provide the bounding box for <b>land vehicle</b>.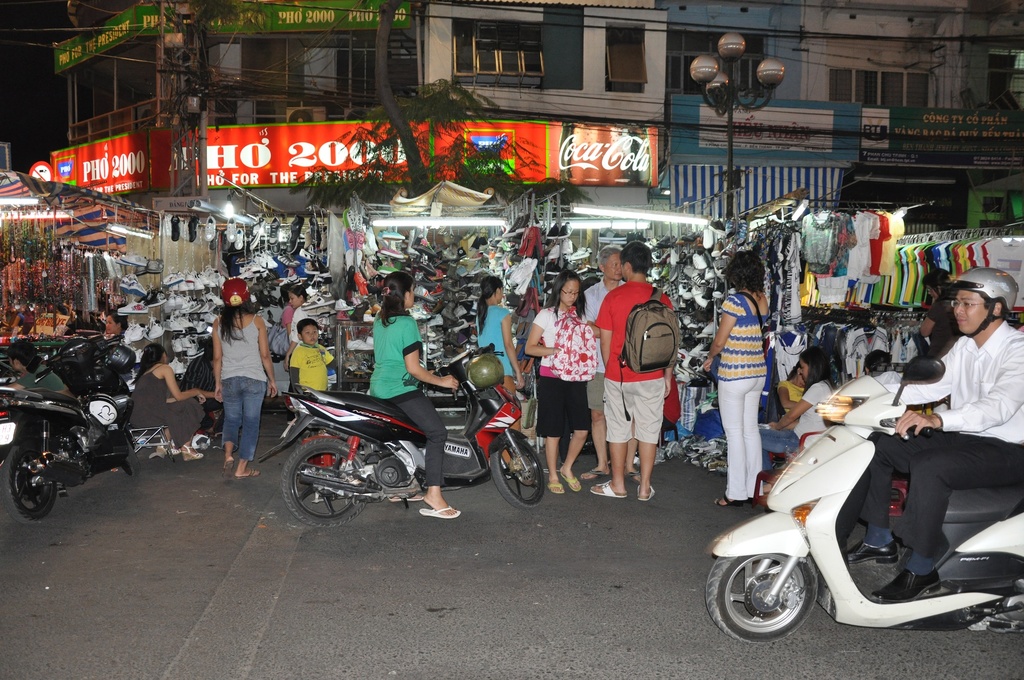
0,334,130,519.
